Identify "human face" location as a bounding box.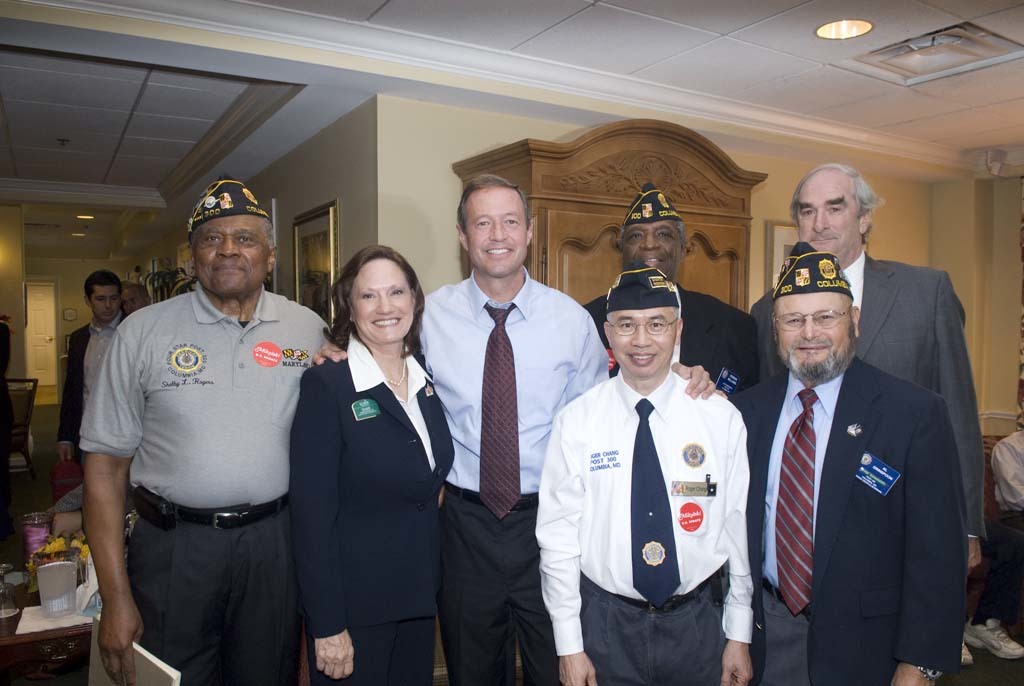
locate(464, 189, 527, 277).
